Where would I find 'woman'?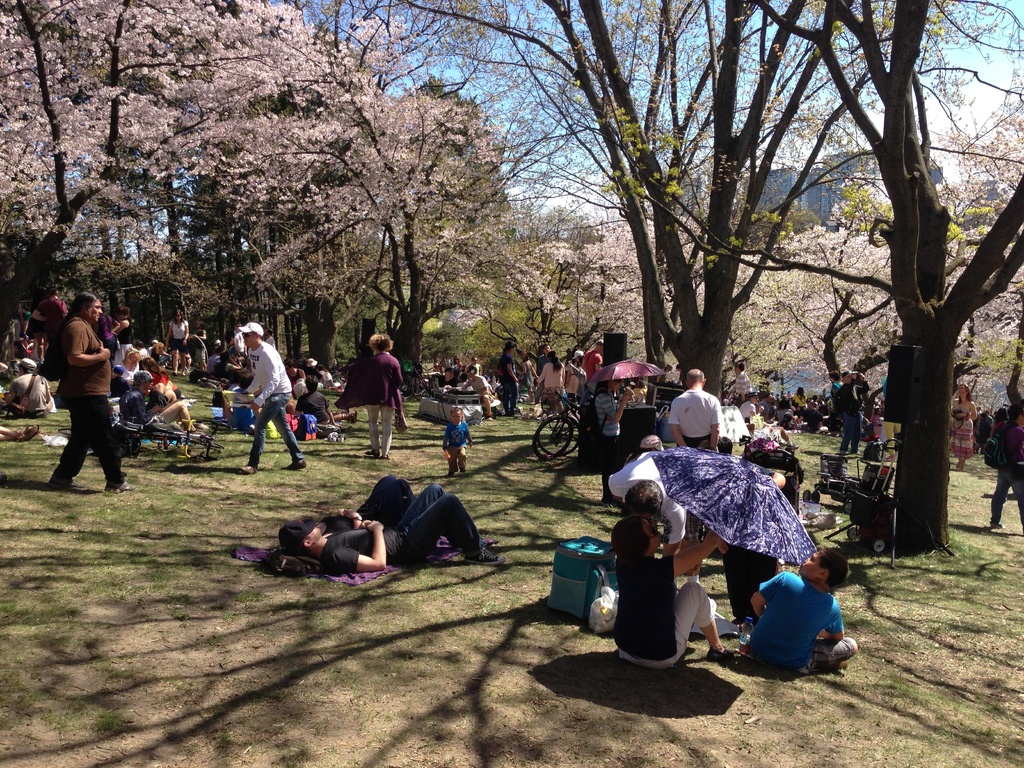
At x1=831, y1=369, x2=842, y2=399.
